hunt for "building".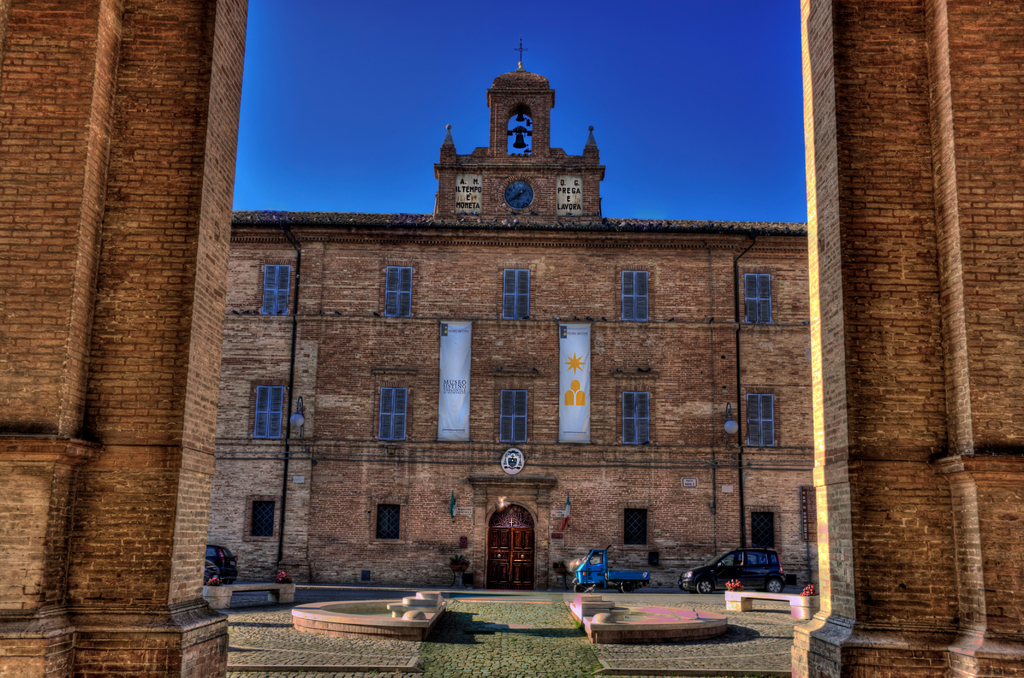
Hunted down at region(196, 33, 825, 604).
